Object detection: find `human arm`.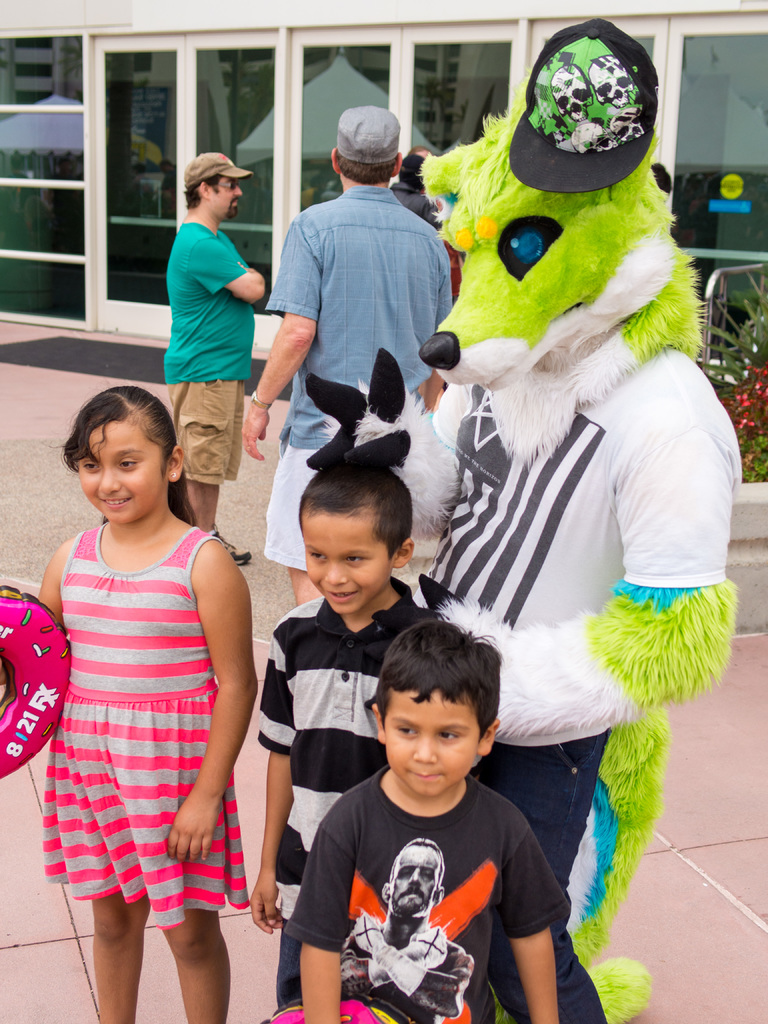
(left=169, top=519, right=267, bottom=876).
